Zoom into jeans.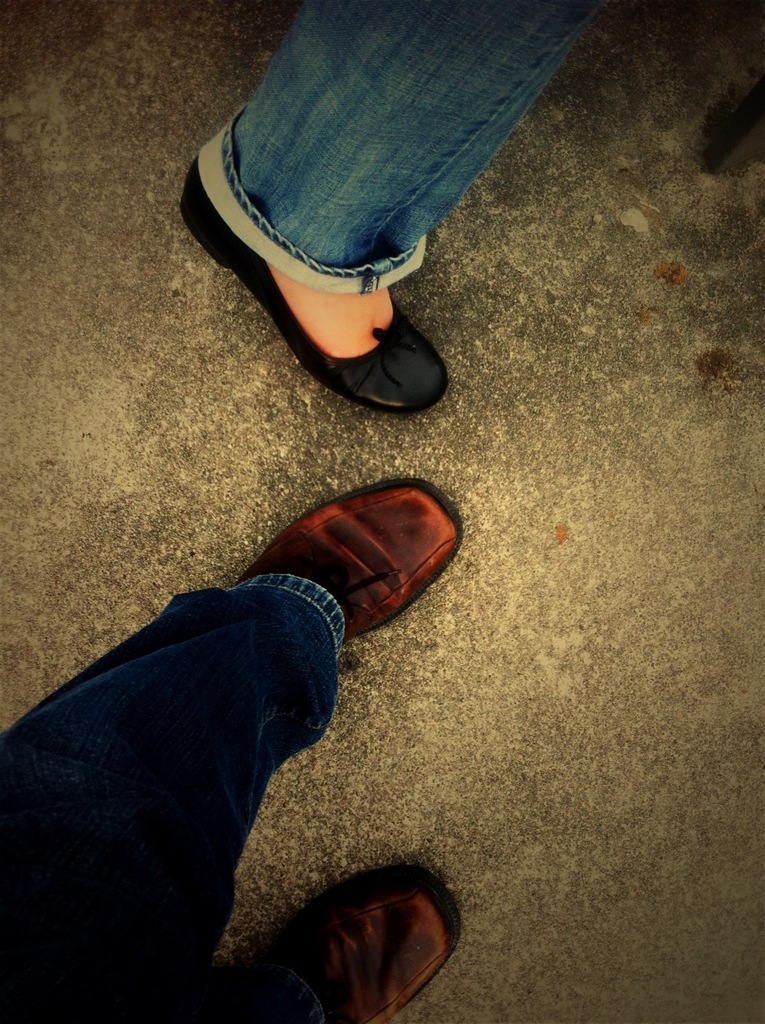
Zoom target: <box>22,522,425,981</box>.
